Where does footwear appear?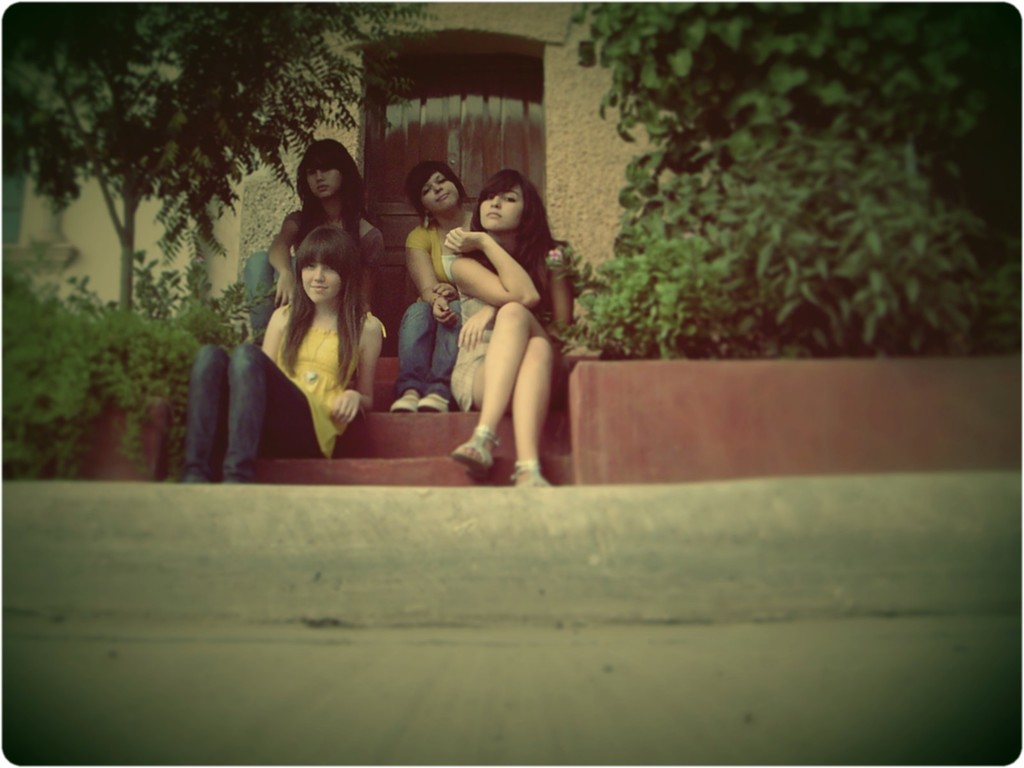
Appears at 390,395,422,416.
